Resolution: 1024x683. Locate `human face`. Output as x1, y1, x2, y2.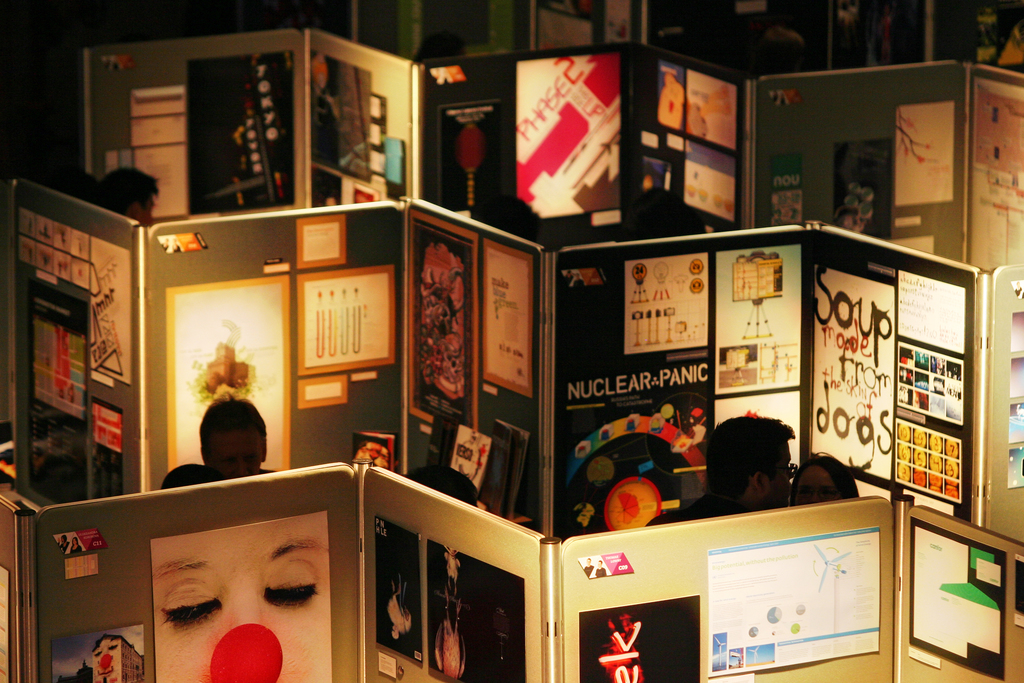
141, 198, 152, 226.
